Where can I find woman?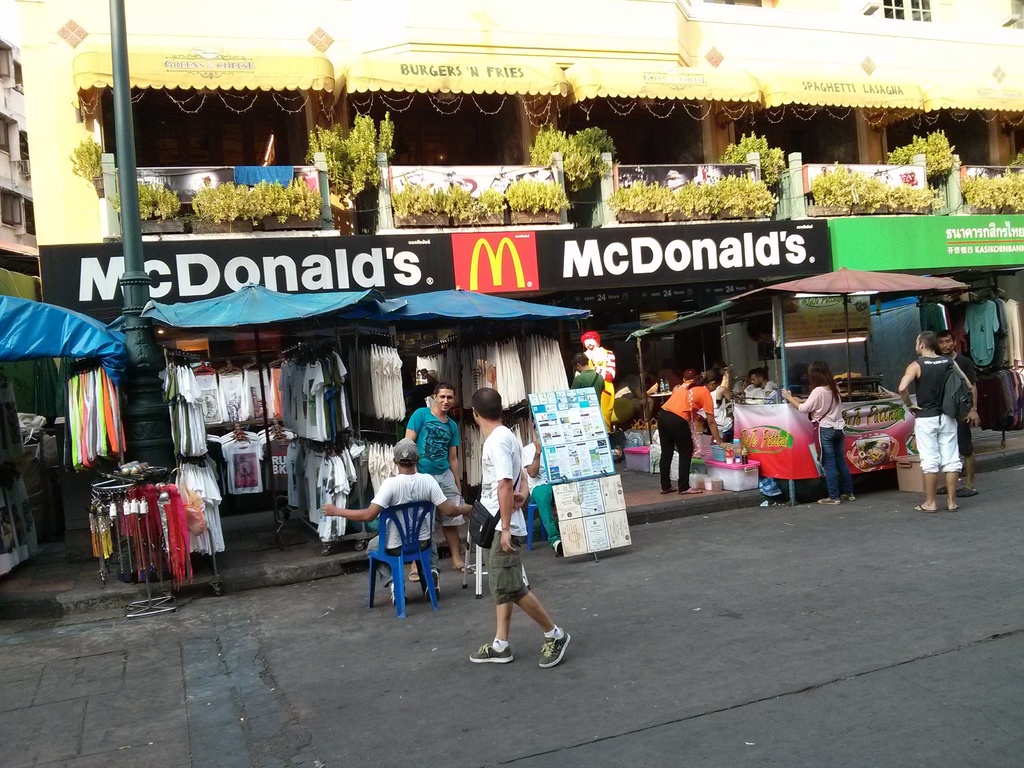
You can find it at 709:362:735:429.
